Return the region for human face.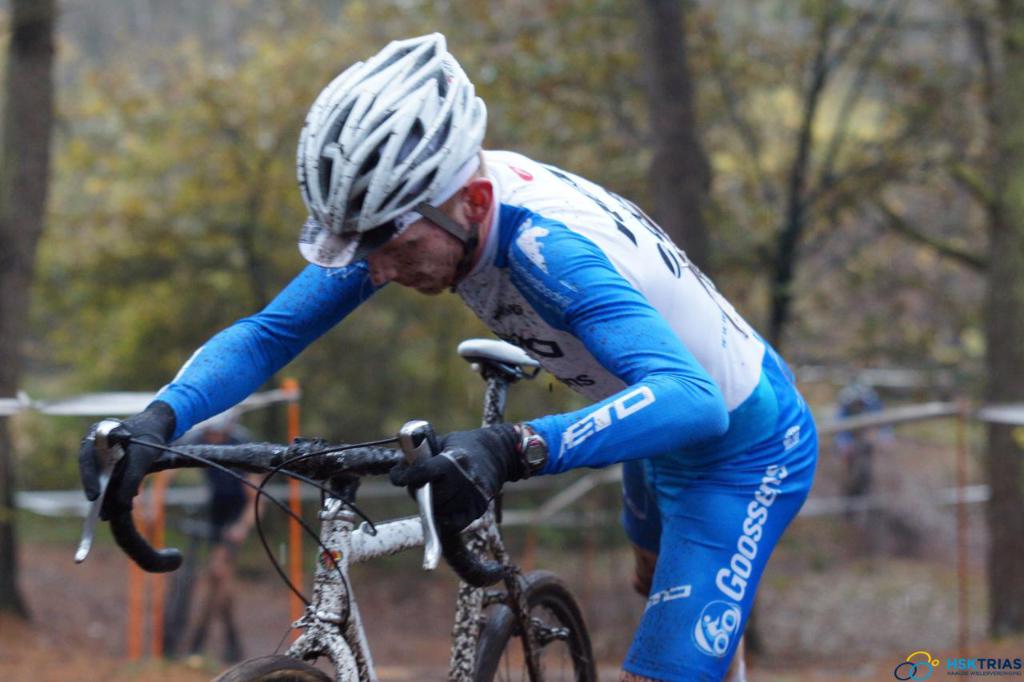
(365,213,476,298).
